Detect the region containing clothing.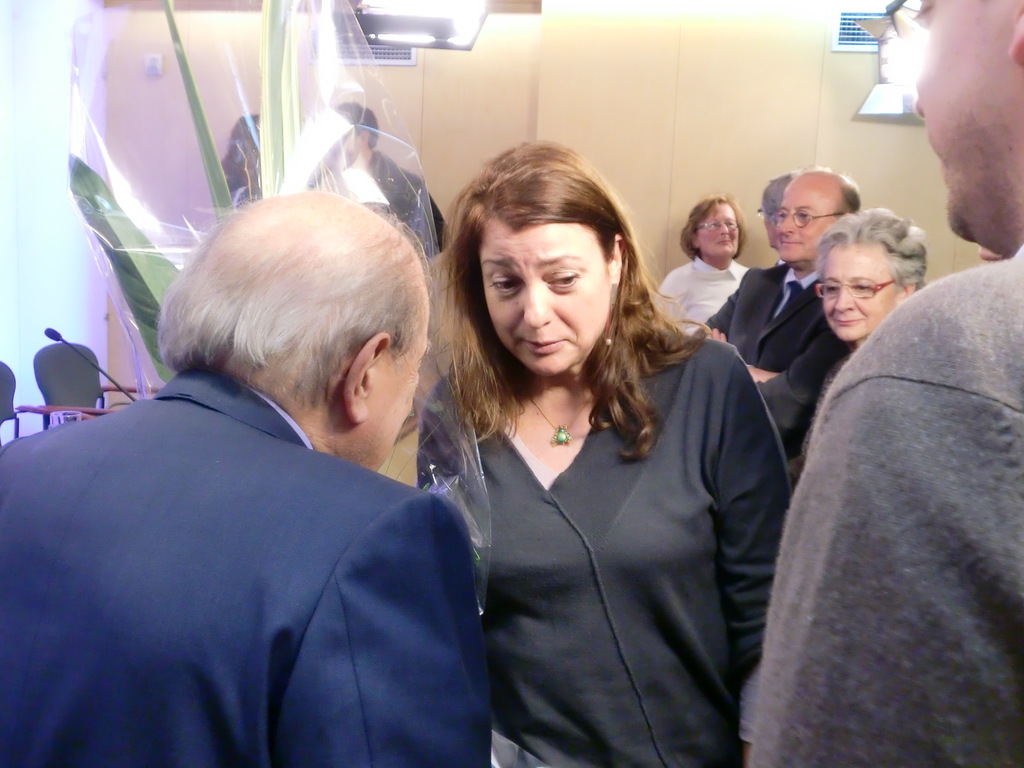
pyautogui.locateOnScreen(692, 260, 834, 376).
